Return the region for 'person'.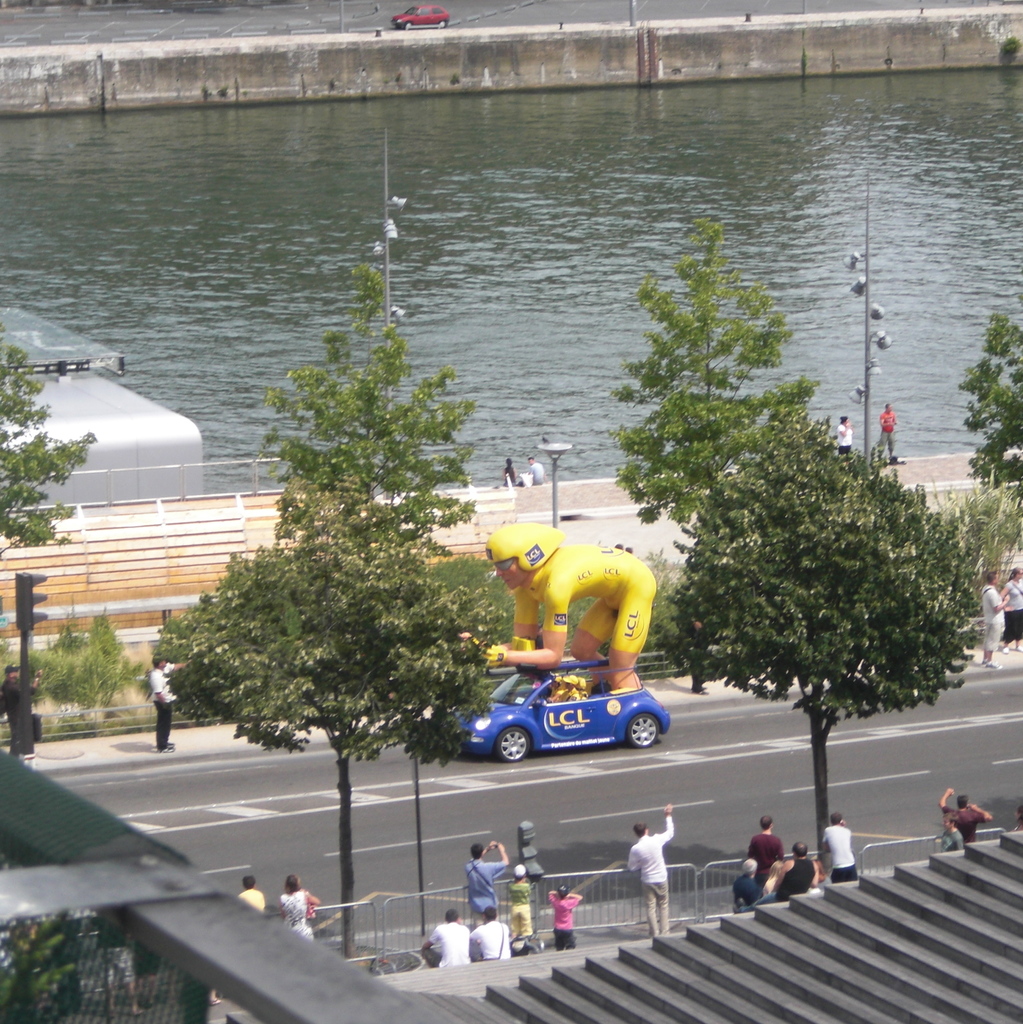
{"left": 239, "top": 874, "right": 265, "bottom": 915}.
